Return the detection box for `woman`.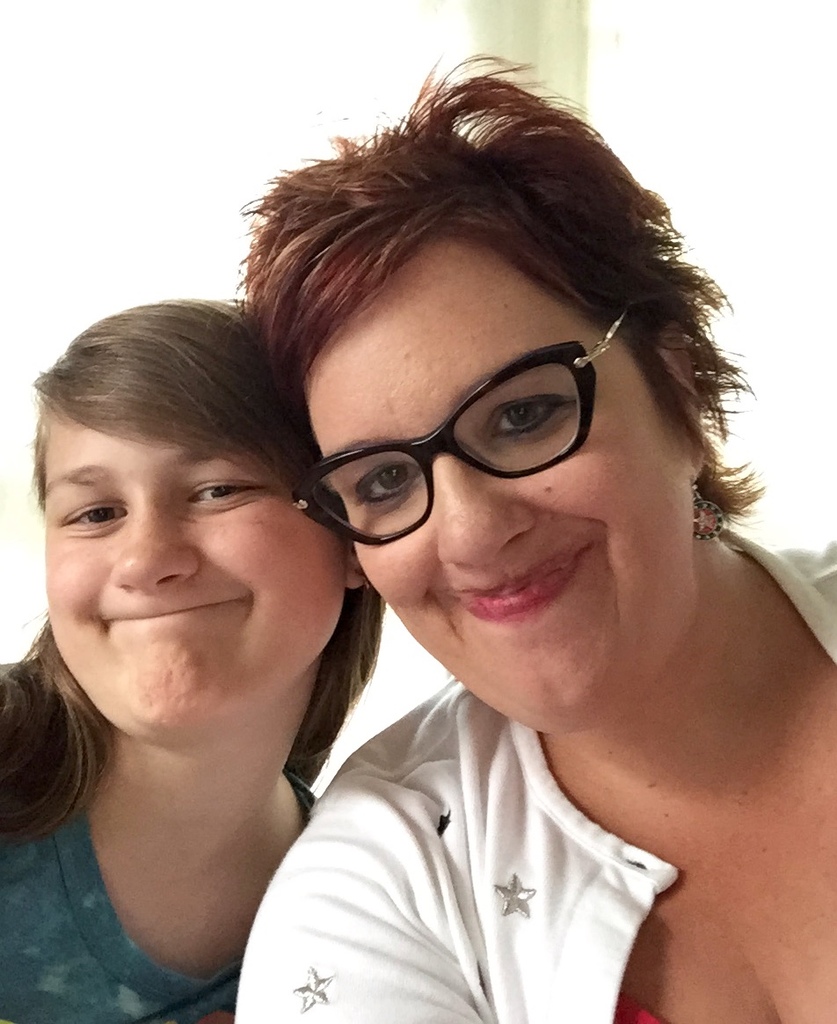
bbox=[0, 212, 389, 1020].
